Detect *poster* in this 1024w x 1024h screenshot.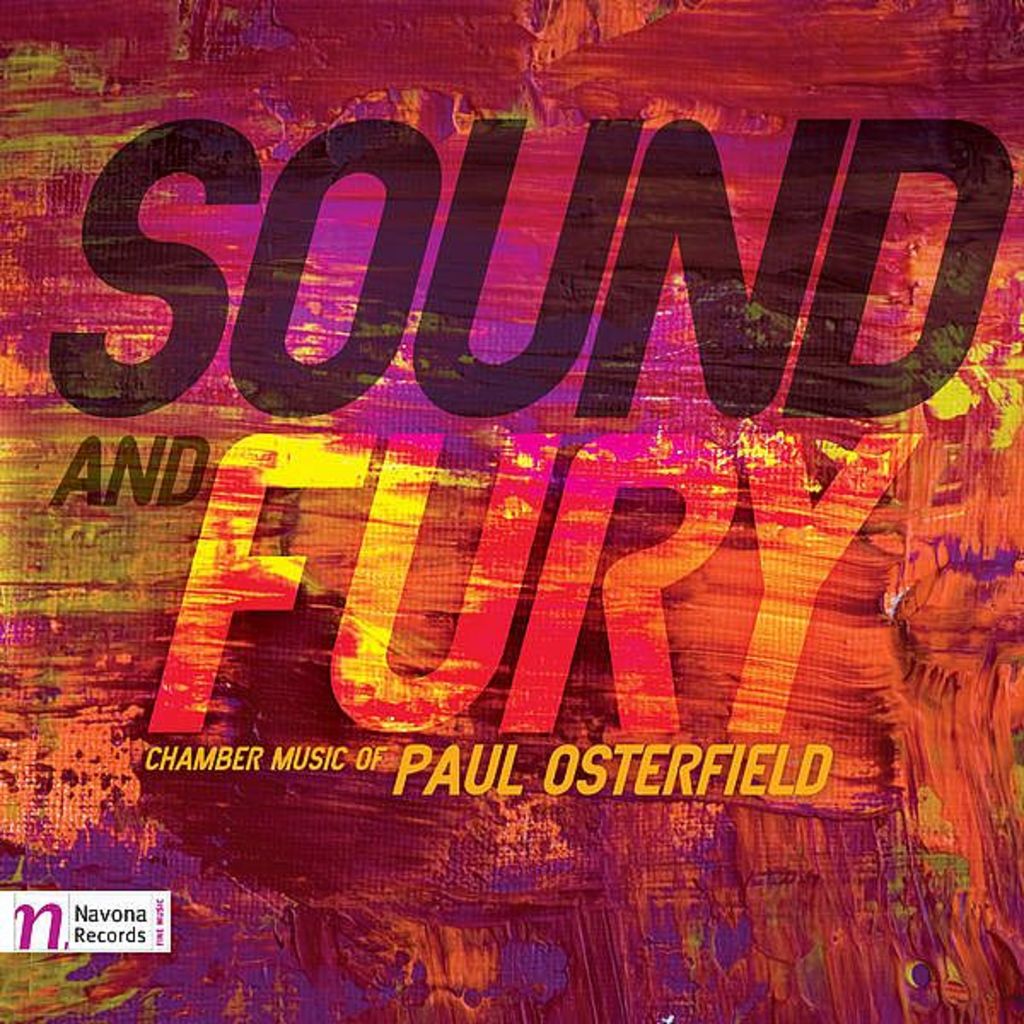
Detection: <box>0,0,1022,1022</box>.
